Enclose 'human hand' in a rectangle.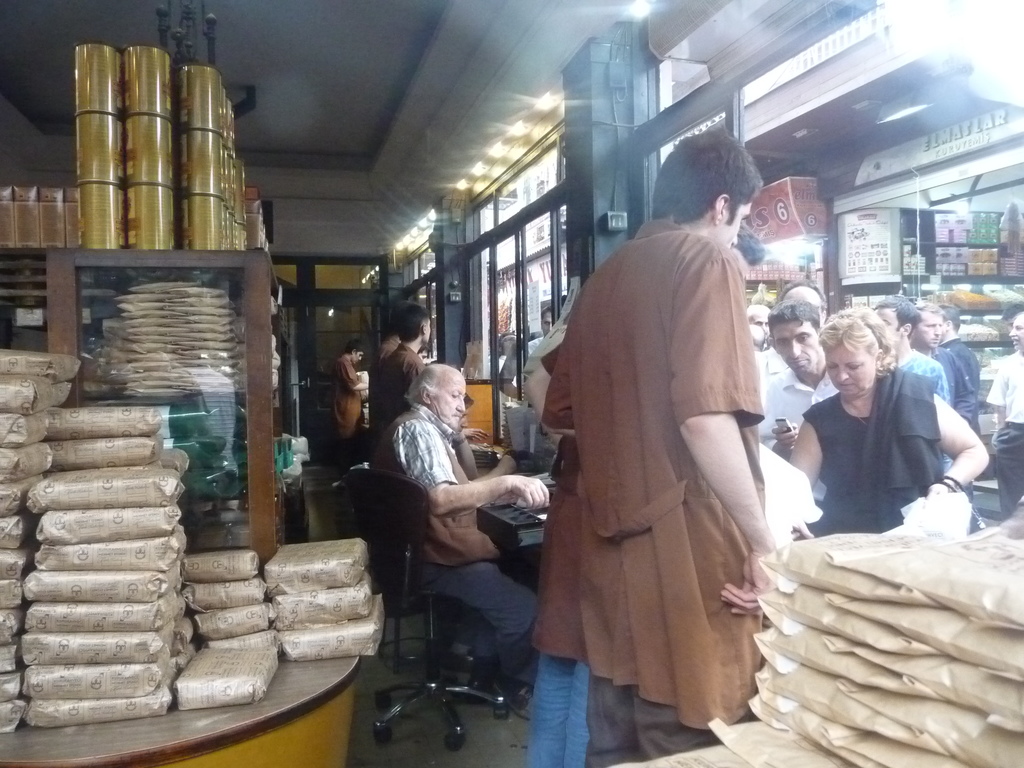
[924,488,956,496].
